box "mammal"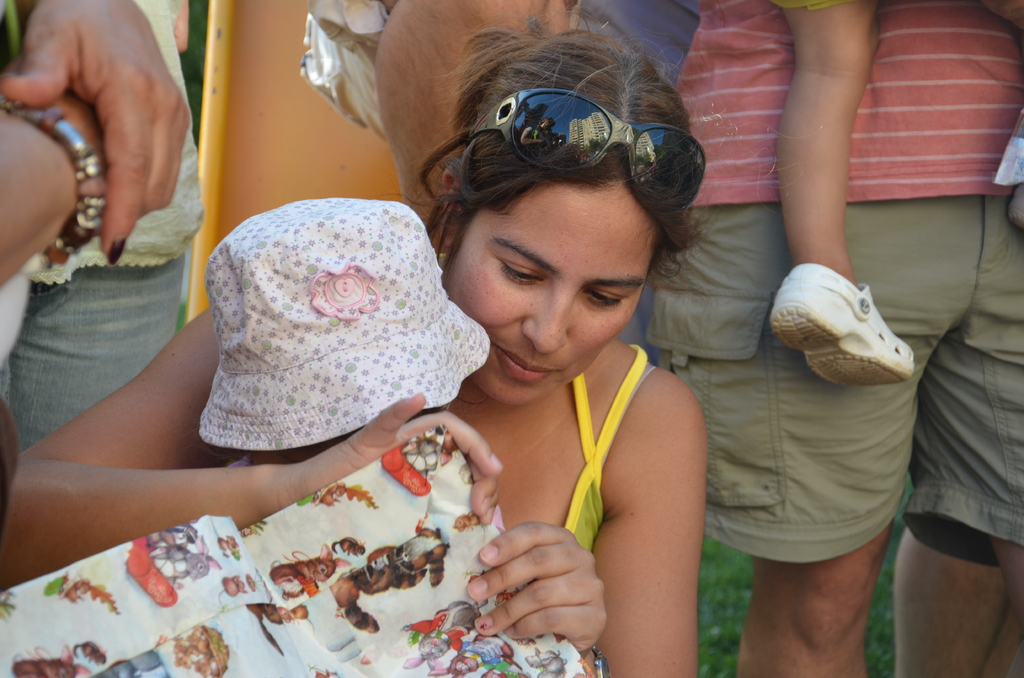
0,0,206,451
